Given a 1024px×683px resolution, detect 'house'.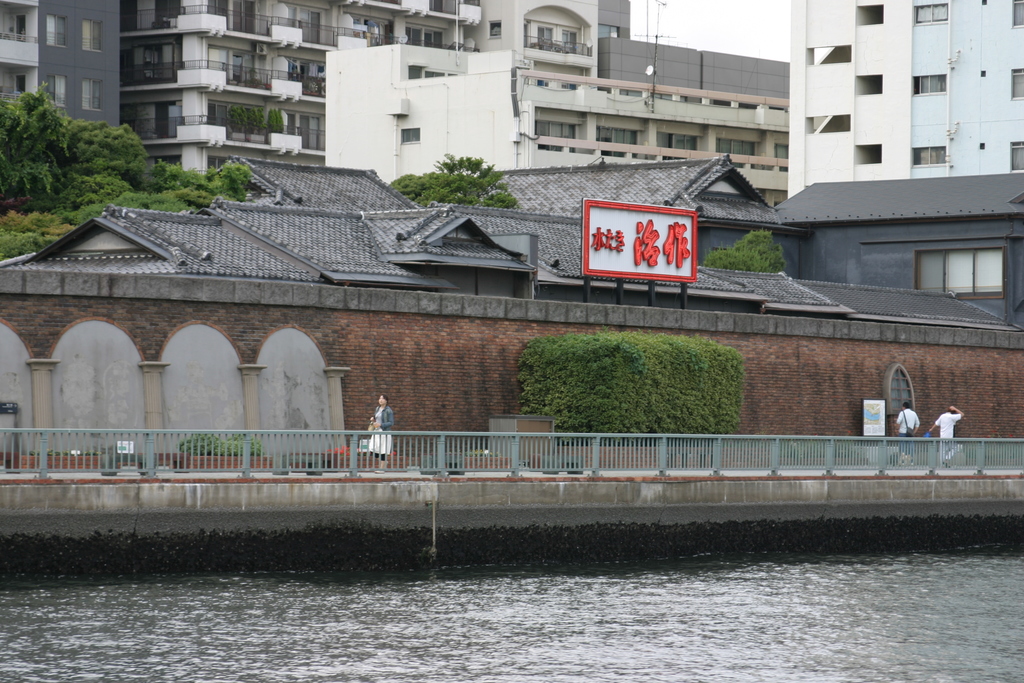
<bbox>122, 0, 792, 176</bbox>.
